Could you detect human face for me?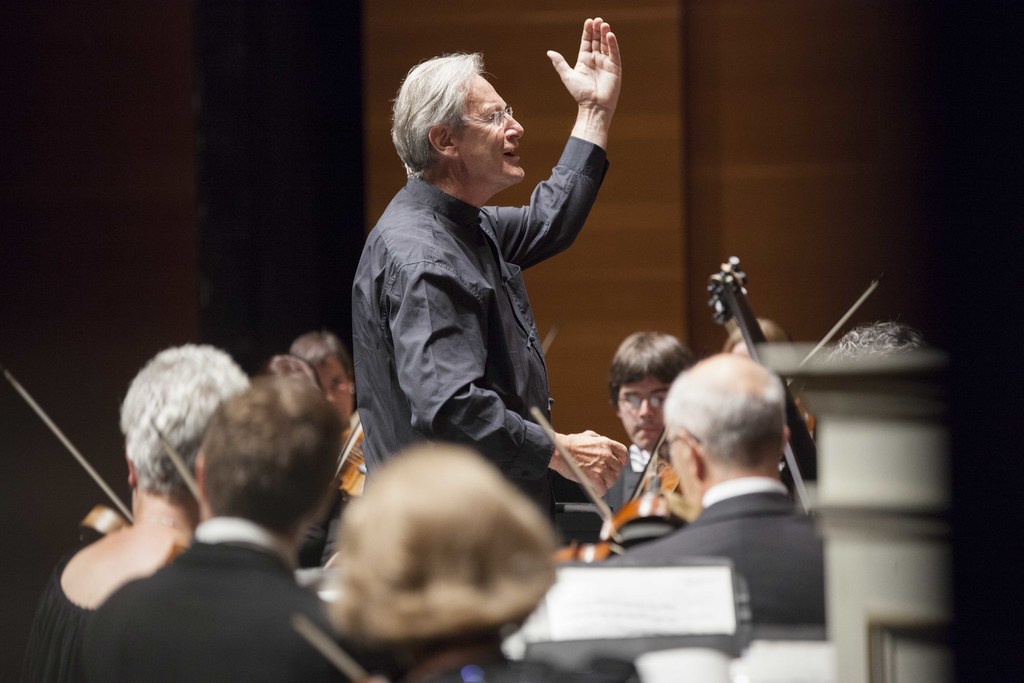
Detection result: select_region(316, 360, 355, 423).
